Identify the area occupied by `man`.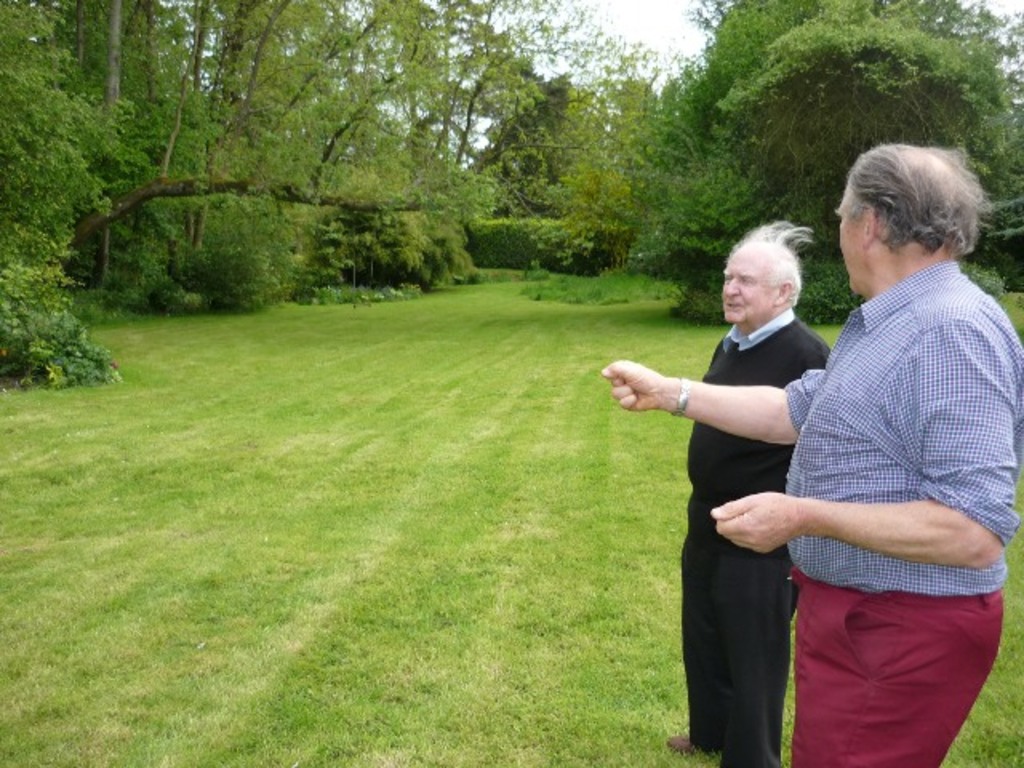
Area: <box>600,142,1022,766</box>.
